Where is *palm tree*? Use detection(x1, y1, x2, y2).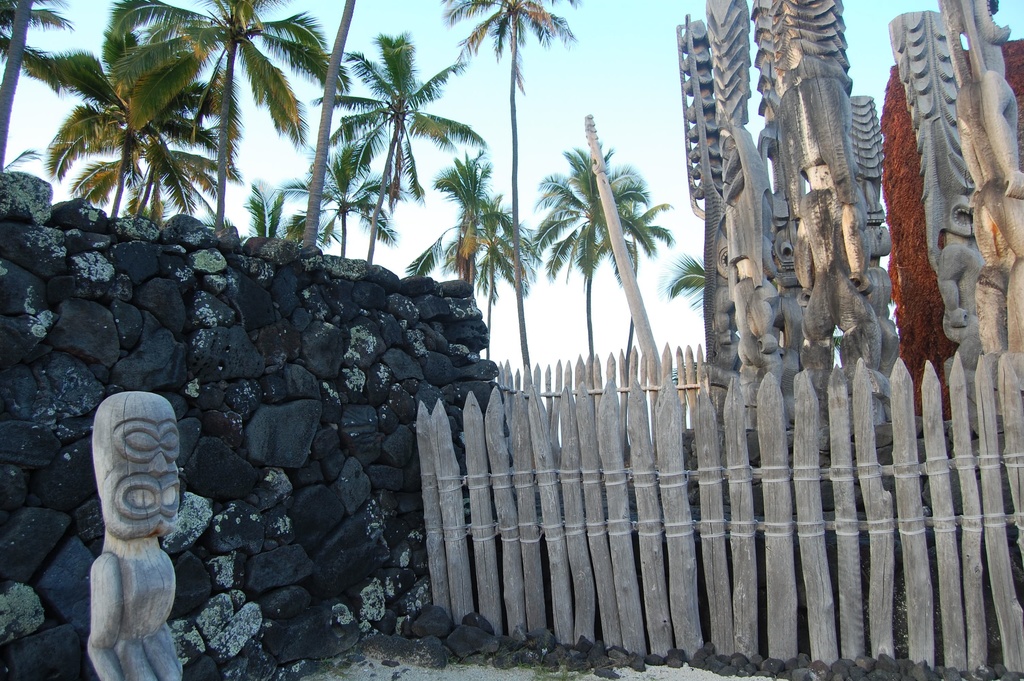
detection(136, 3, 280, 202).
